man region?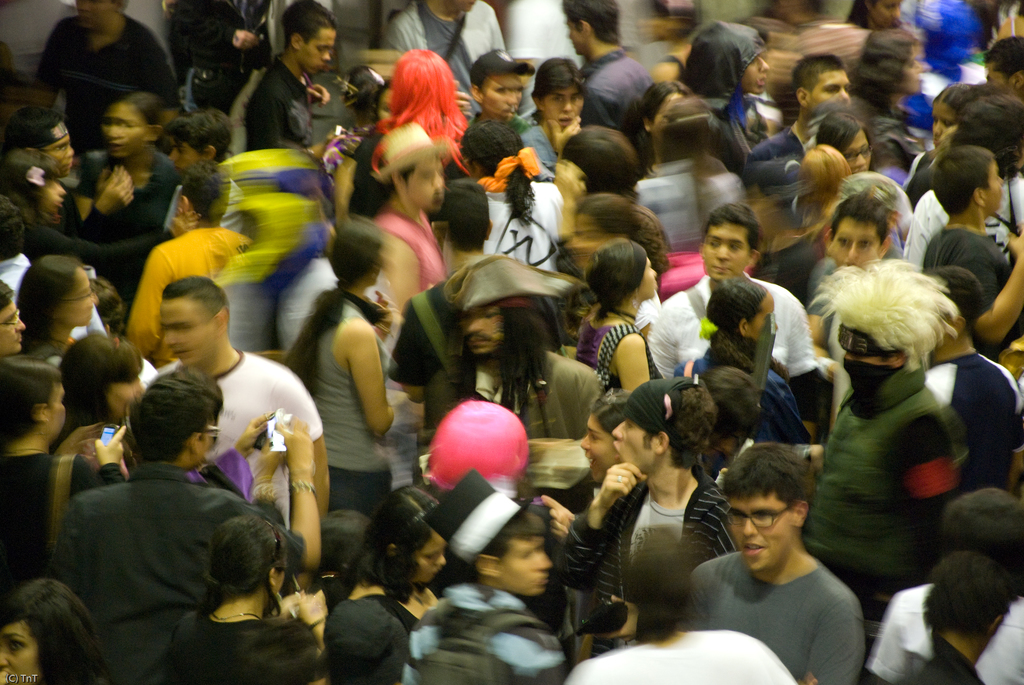
<bbox>563, 377, 741, 647</bbox>
